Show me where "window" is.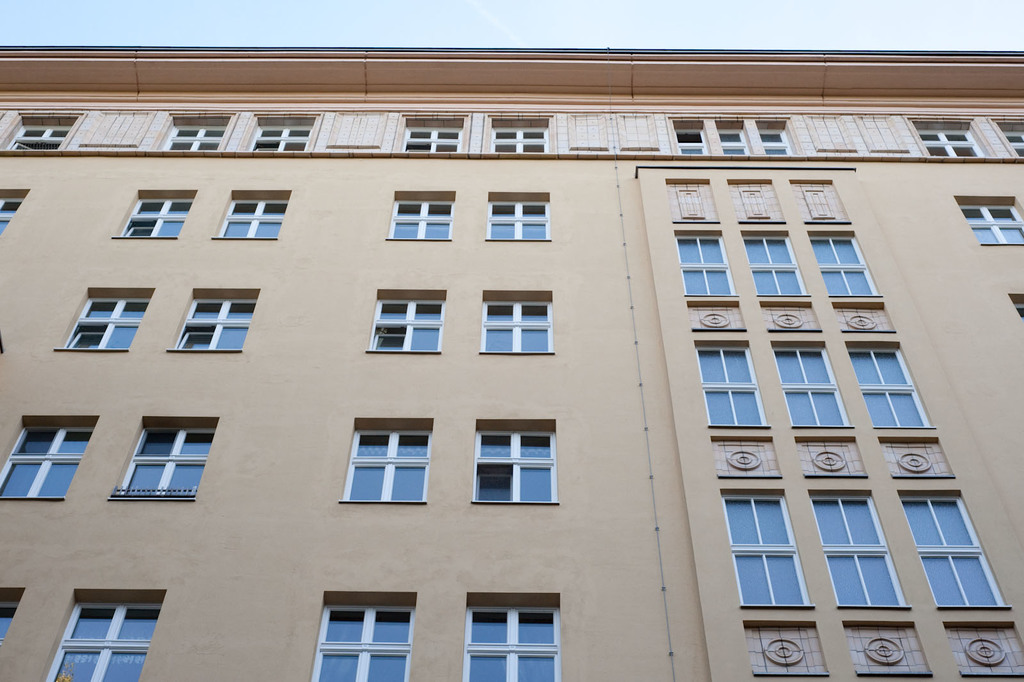
"window" is at pyautogui.locateOnScreen(370, 297, 444, 351).
